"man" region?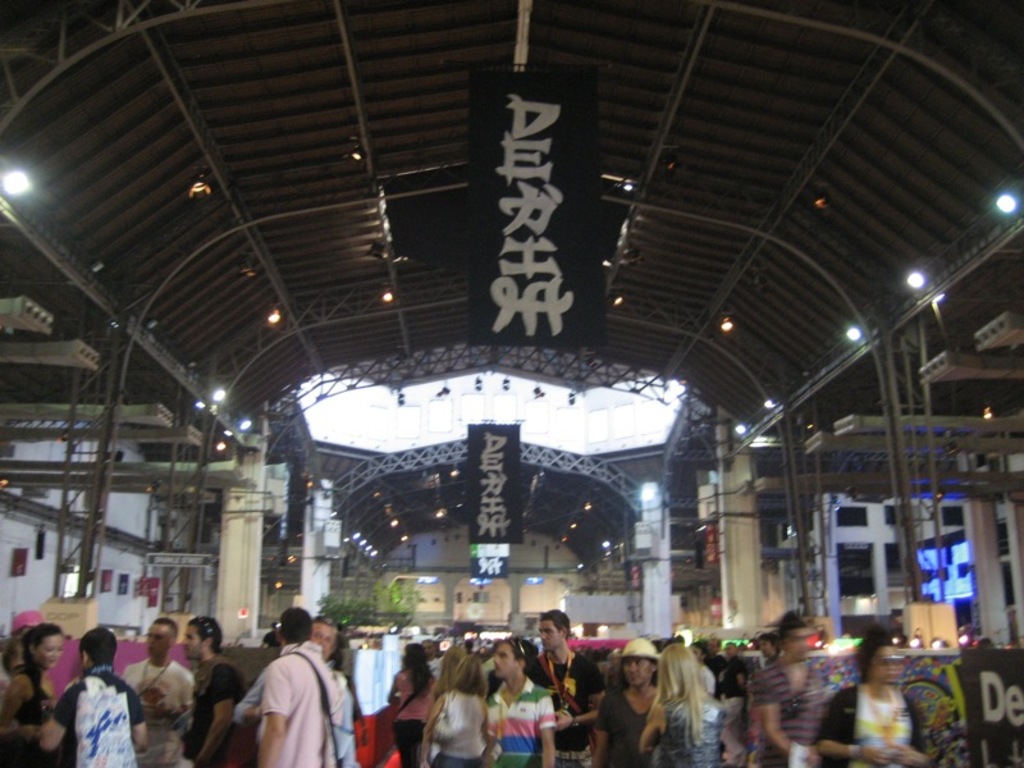
bbox=(481, 637, 556, 767)
